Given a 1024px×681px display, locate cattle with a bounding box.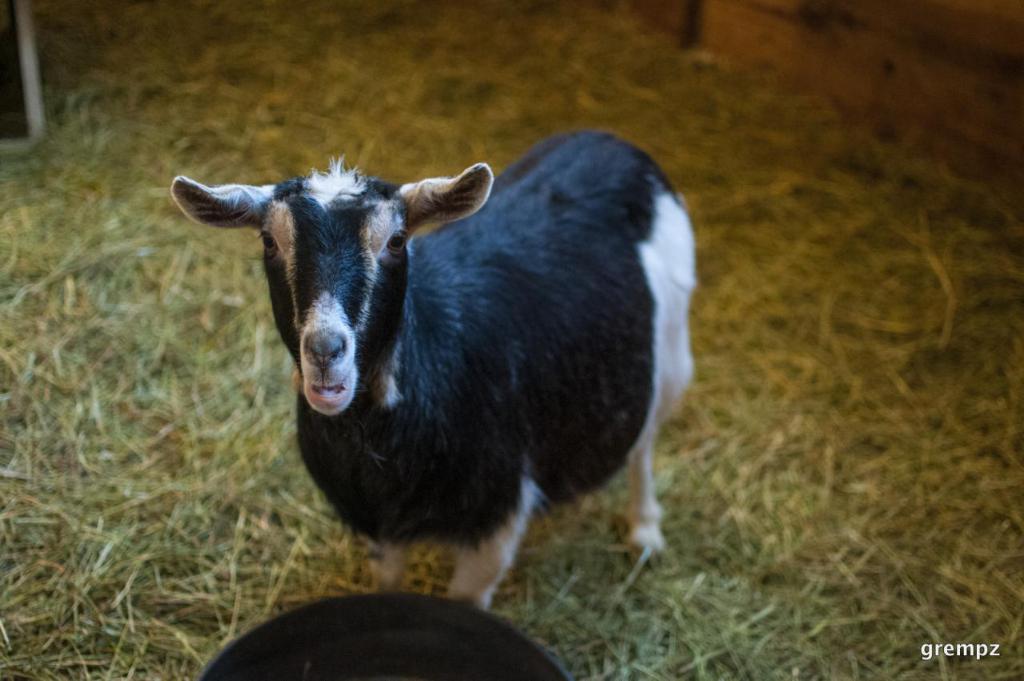
Located: locate(165, 107, 654, 625).
